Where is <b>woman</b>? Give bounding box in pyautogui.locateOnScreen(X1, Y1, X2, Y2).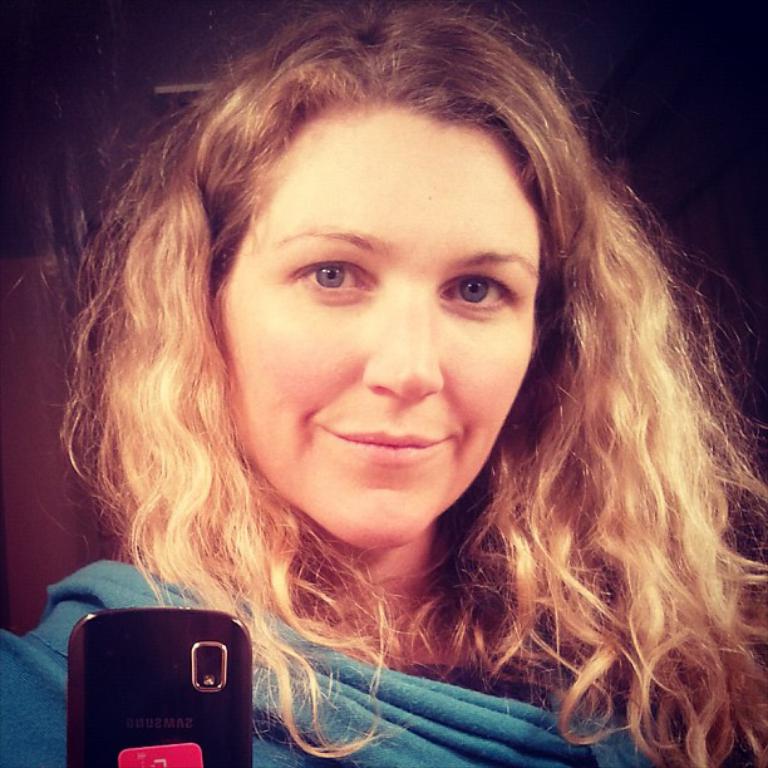
pyautogui.locateOnScreen(0, 10, 767, 767).
